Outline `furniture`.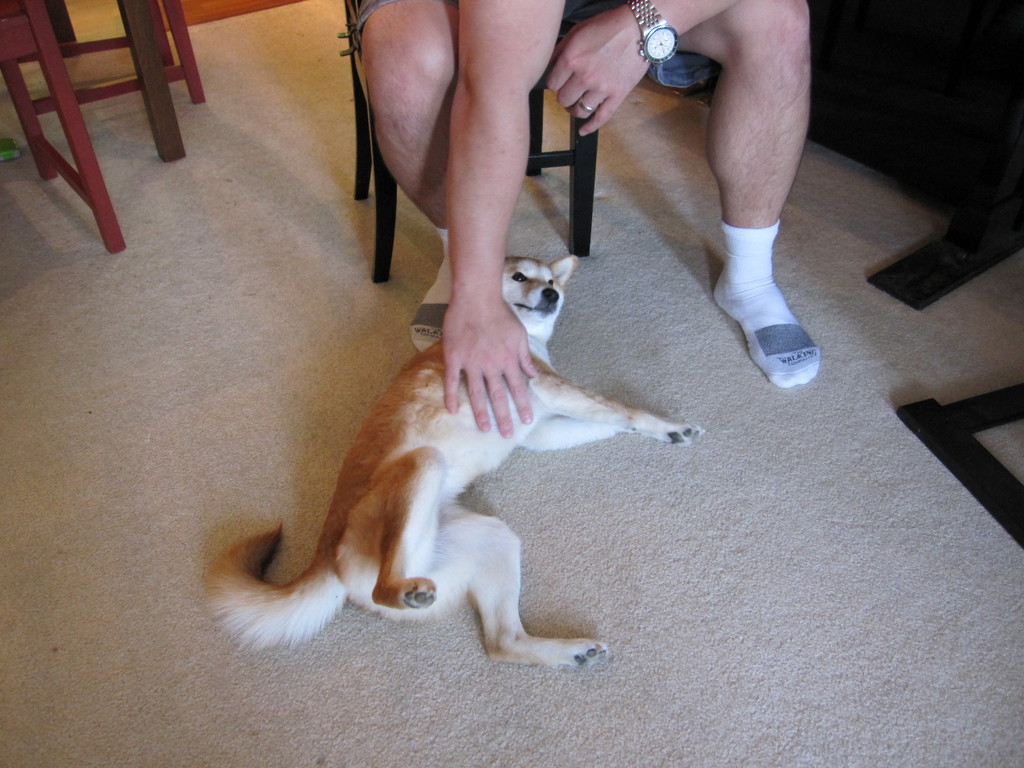
Outline: locate(333, 0, 605, 292).
